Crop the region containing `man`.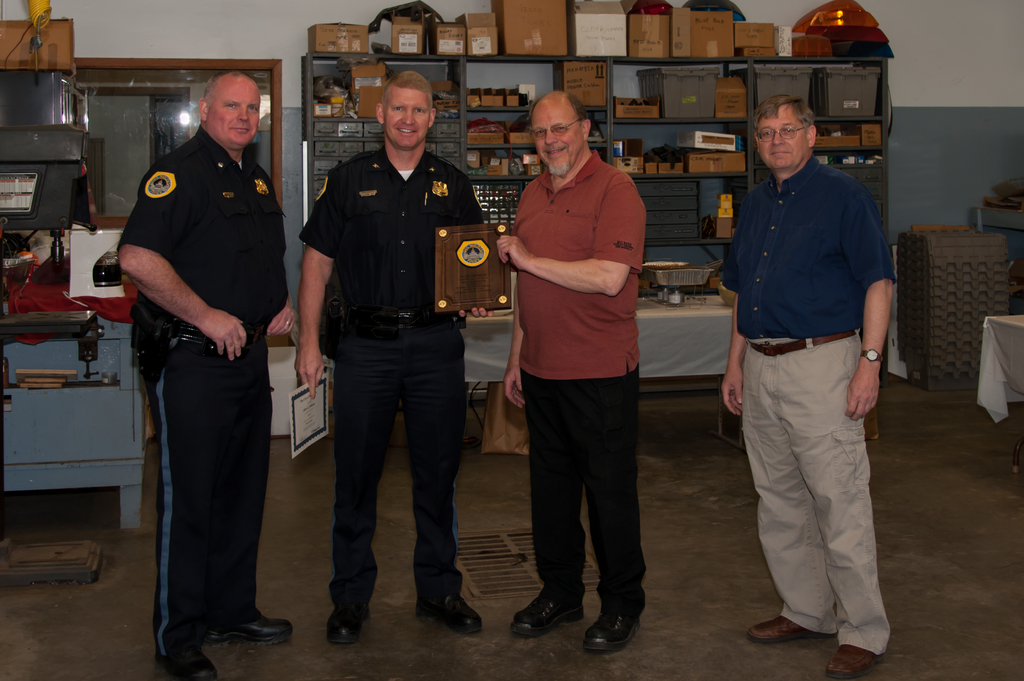
Crop region: bbox=[491, 87, 637, 657].
